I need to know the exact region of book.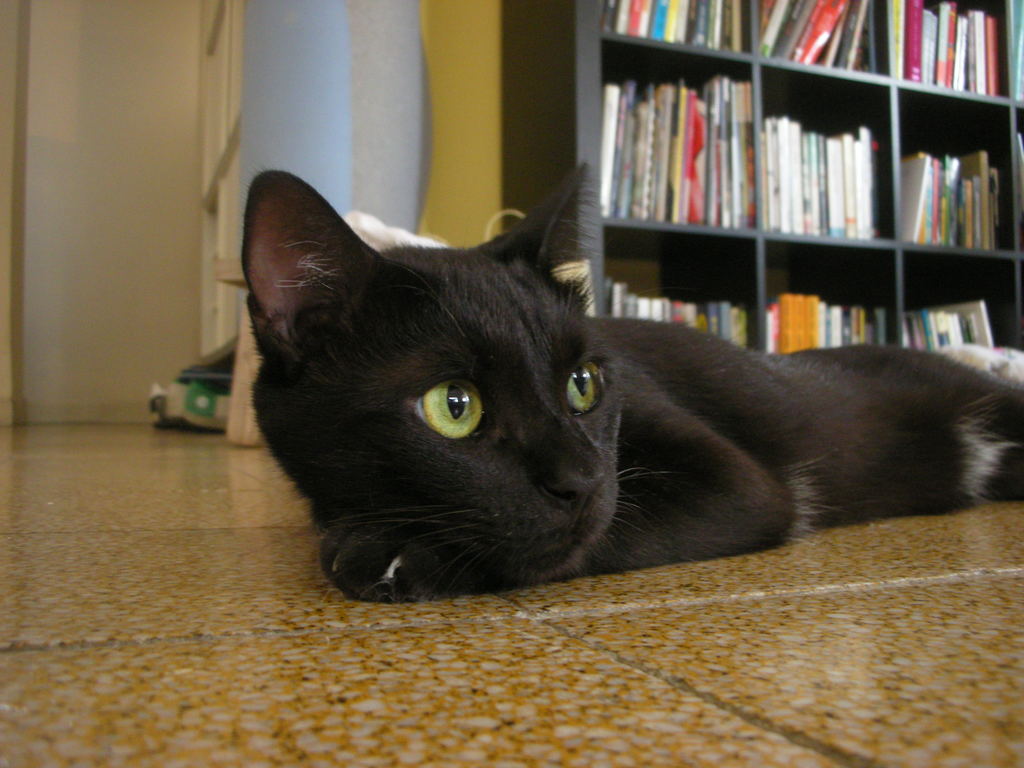
Region: bbox=[601, 80, 617, 217].
